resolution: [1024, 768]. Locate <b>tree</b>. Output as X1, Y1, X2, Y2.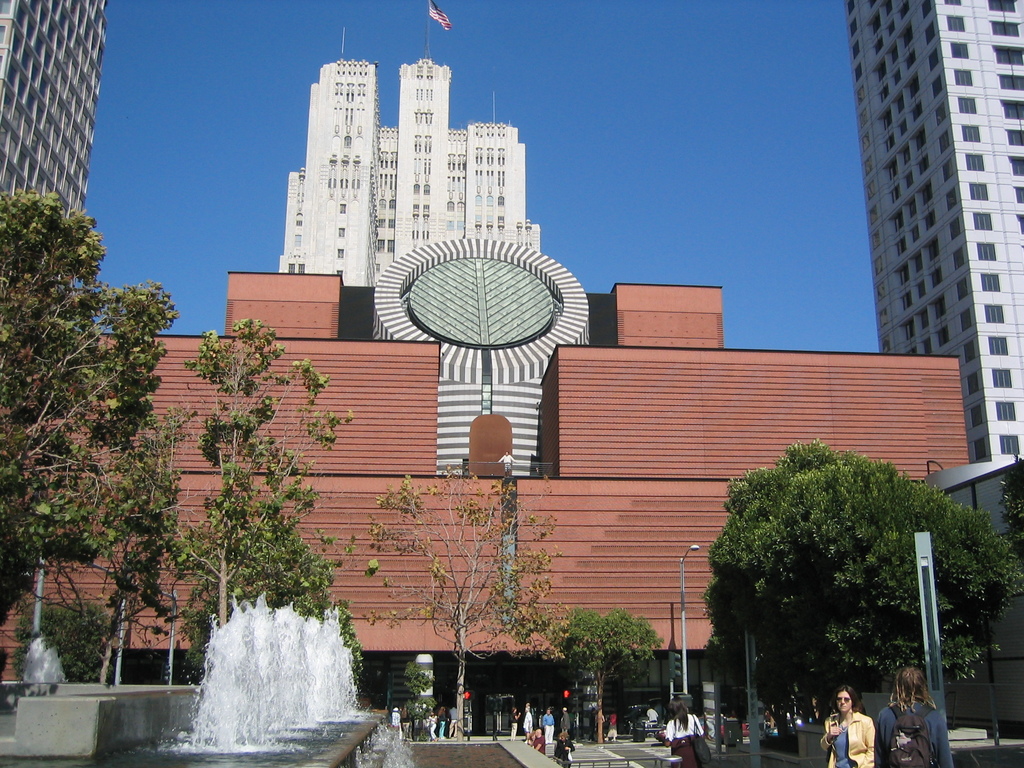
362, 463, 572, 752.
